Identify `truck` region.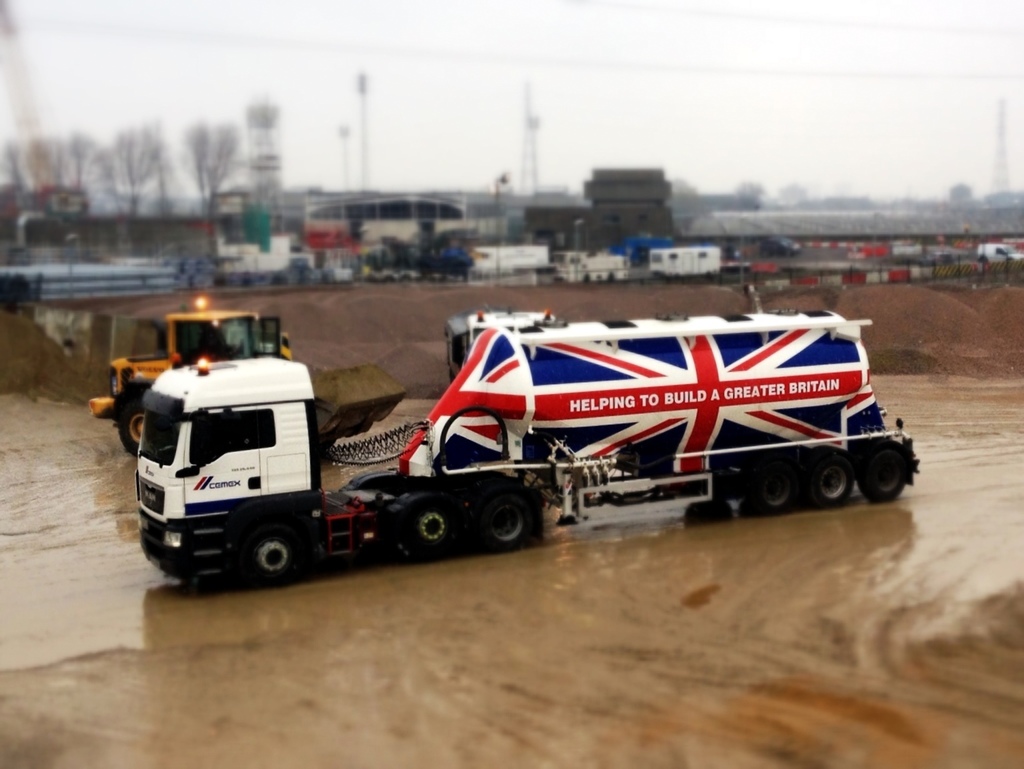
Region: bbox=[276, 188, 508, 284].
